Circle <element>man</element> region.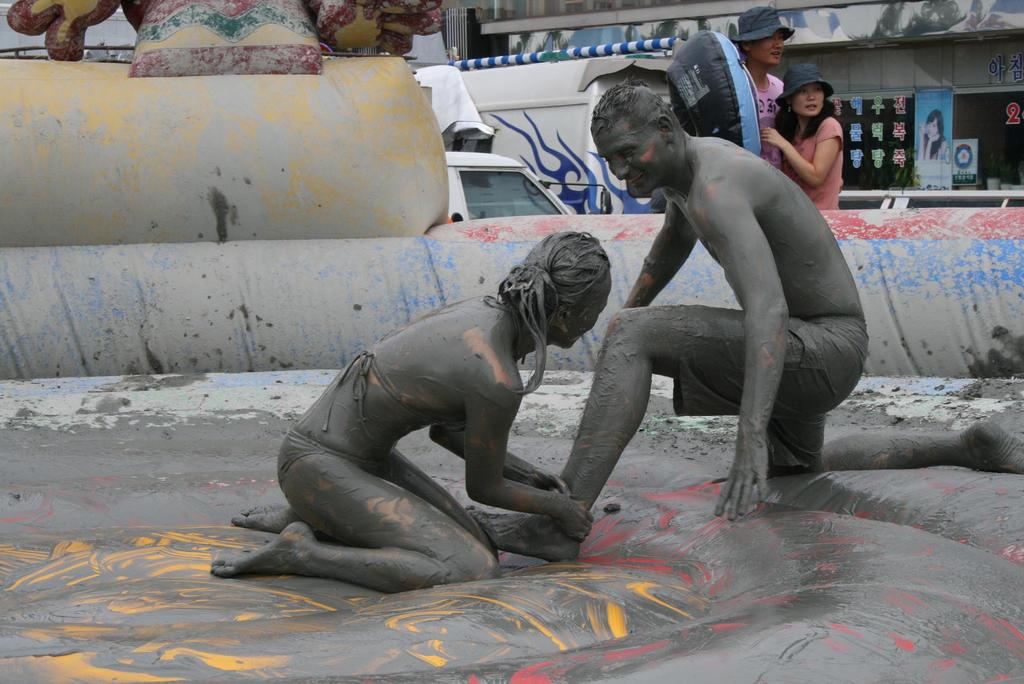
Region: <box>463,80,1023,563</box>.
